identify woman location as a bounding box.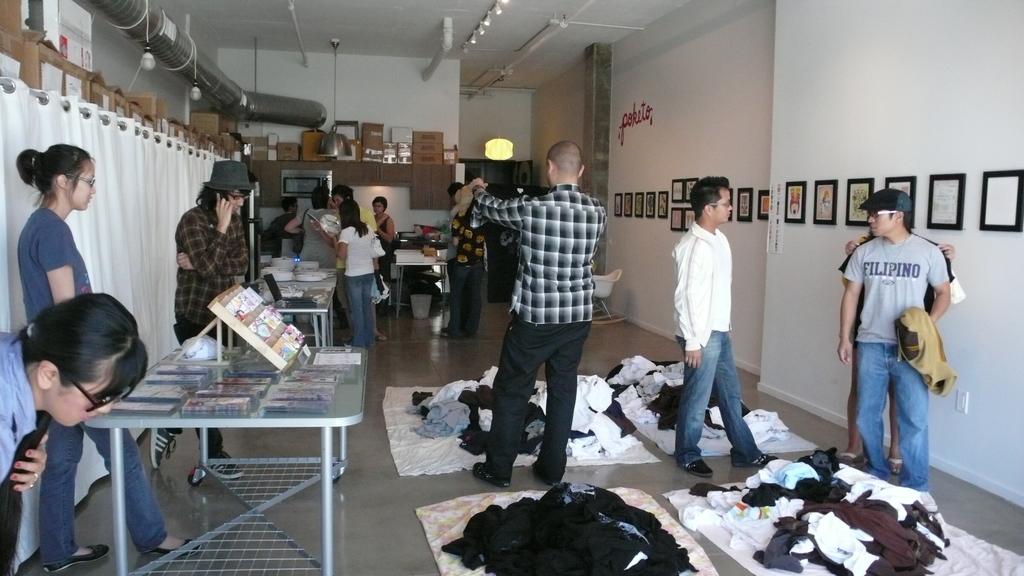
locate(325, 198, 376, 347).
